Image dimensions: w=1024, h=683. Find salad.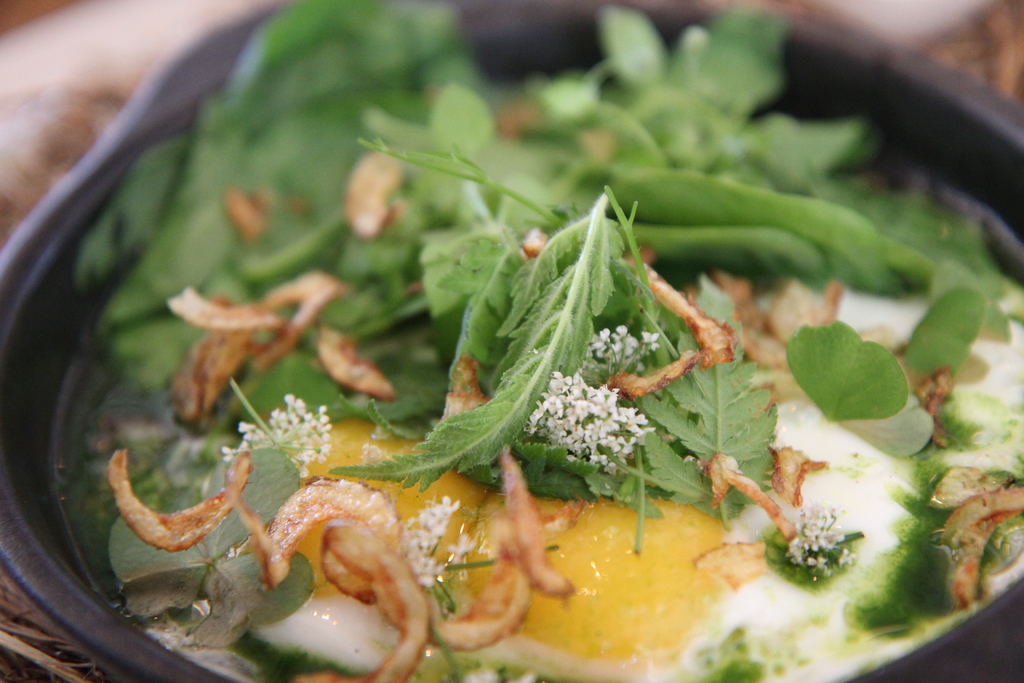
box(0, 15, 1018, 682).
